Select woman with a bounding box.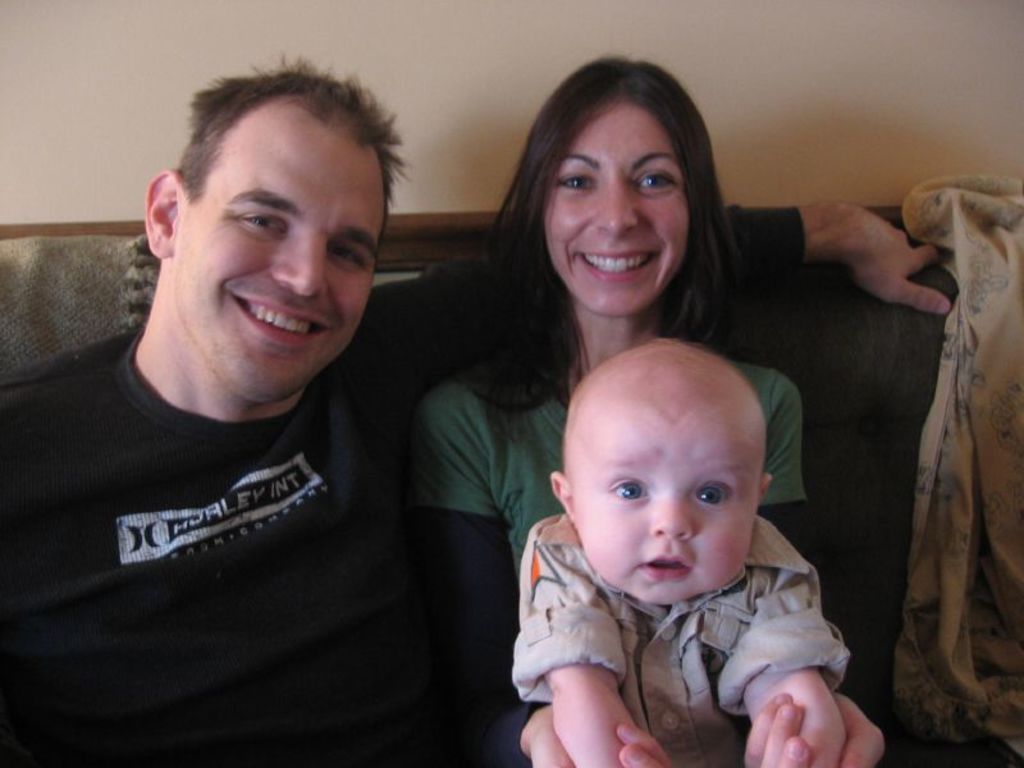
left=420, top=138, right=909, bottom=764.
